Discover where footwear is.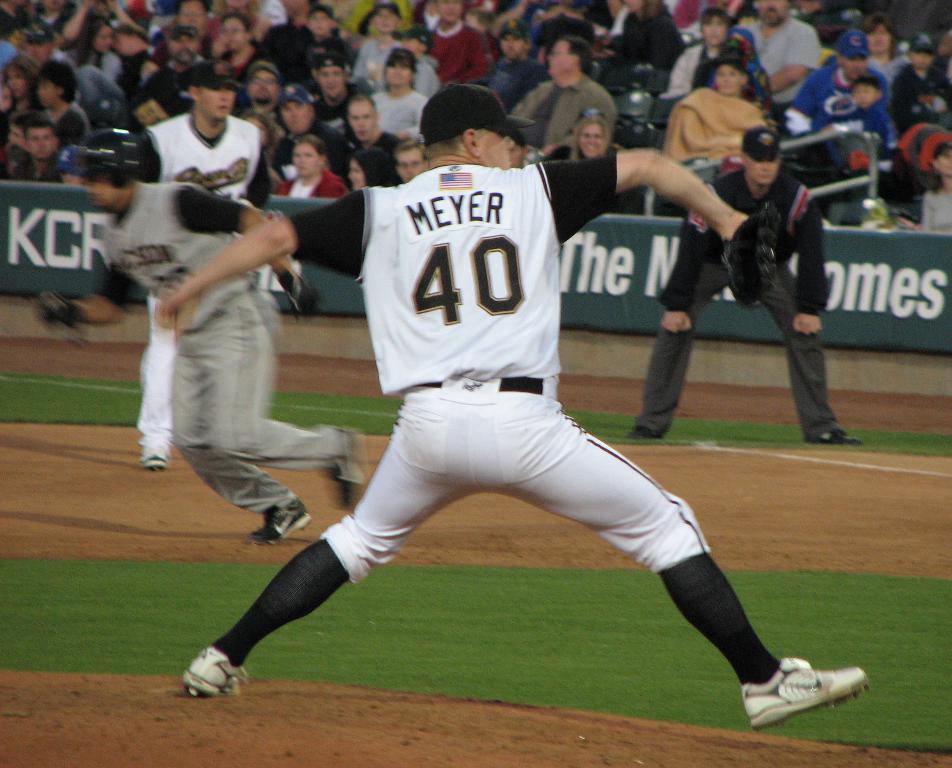
Discovered at 250 500 312 545.
